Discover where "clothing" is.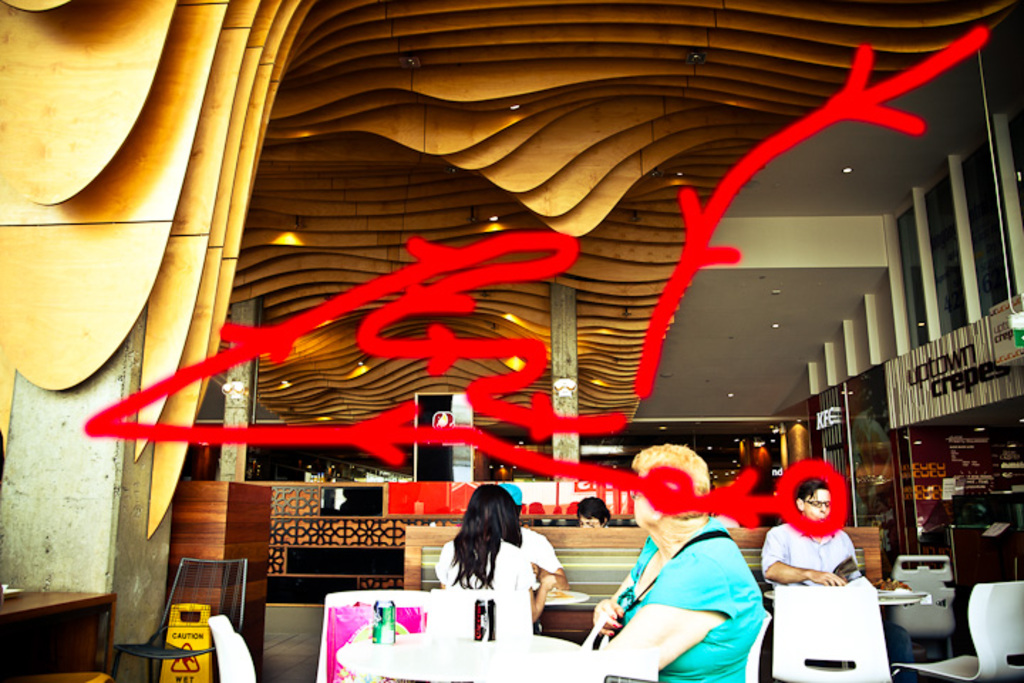
Discovered at 604:495:769:662.
